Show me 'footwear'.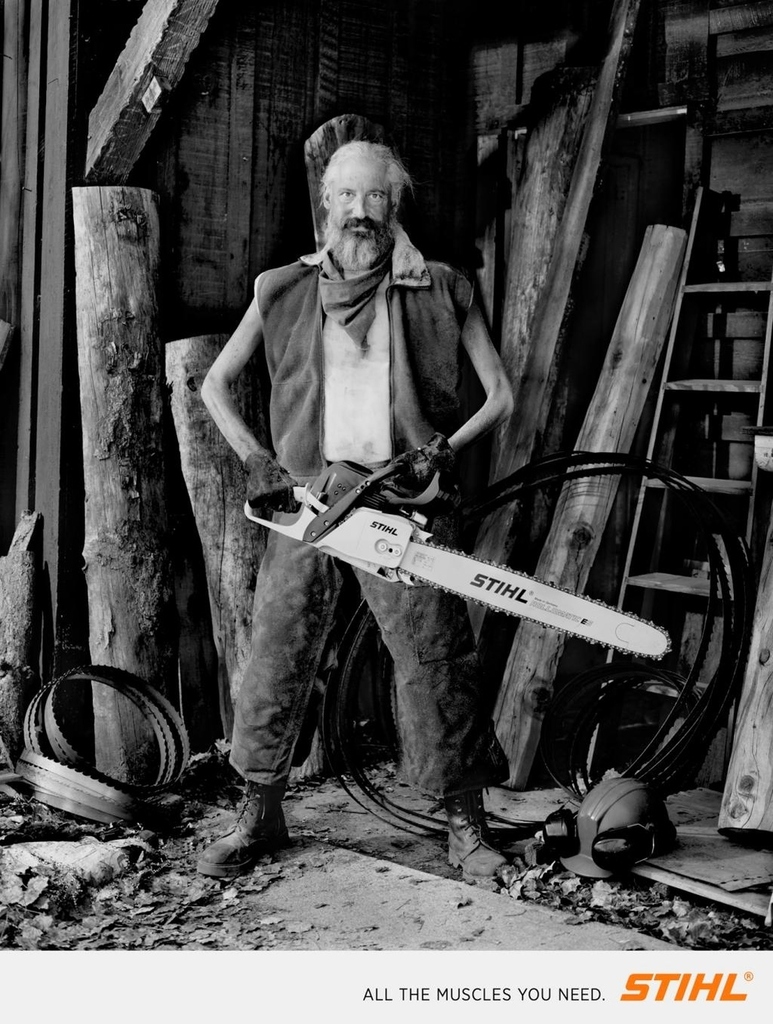
'footwear' is here: [195, 777, 282, 883].
